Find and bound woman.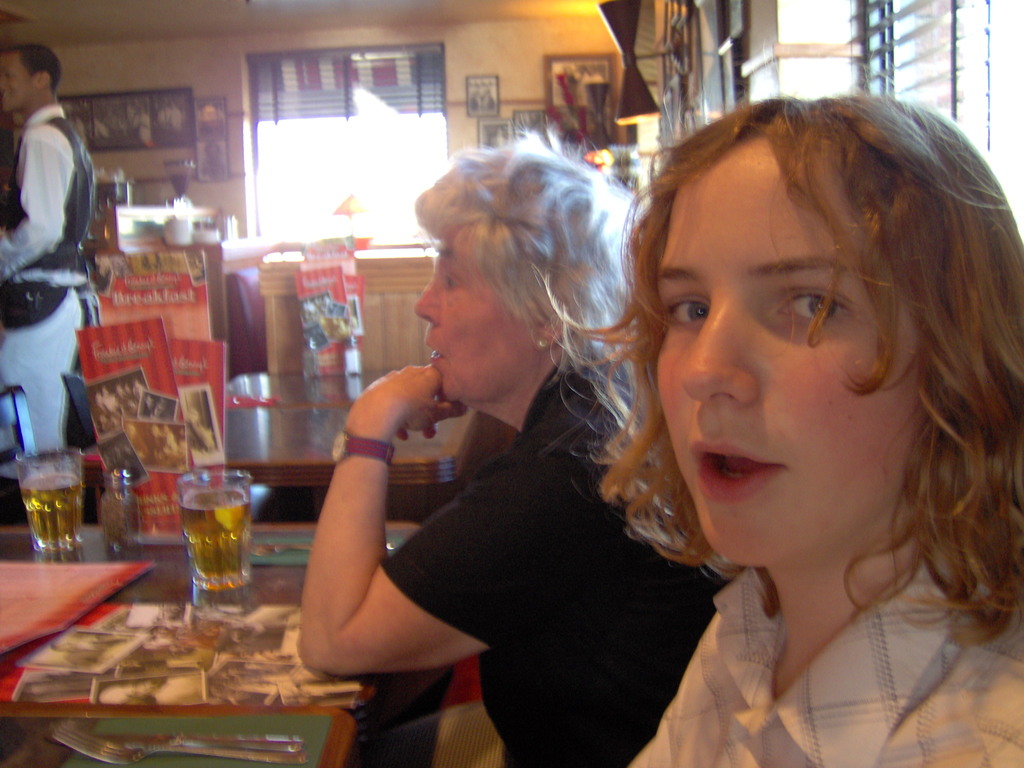
Bound: BBox(281, 140, 728, 767).
